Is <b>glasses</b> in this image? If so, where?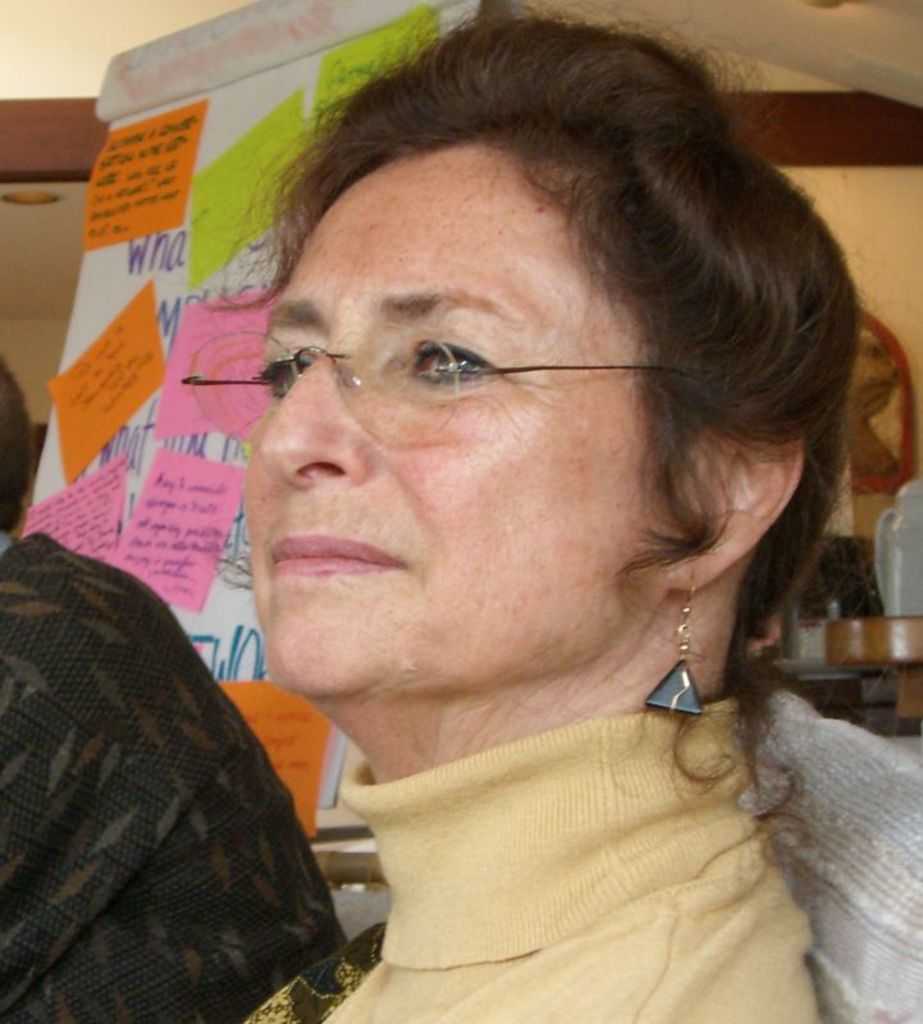
Yes, at <bbox>245, 291, 671, 431</bbox>.
